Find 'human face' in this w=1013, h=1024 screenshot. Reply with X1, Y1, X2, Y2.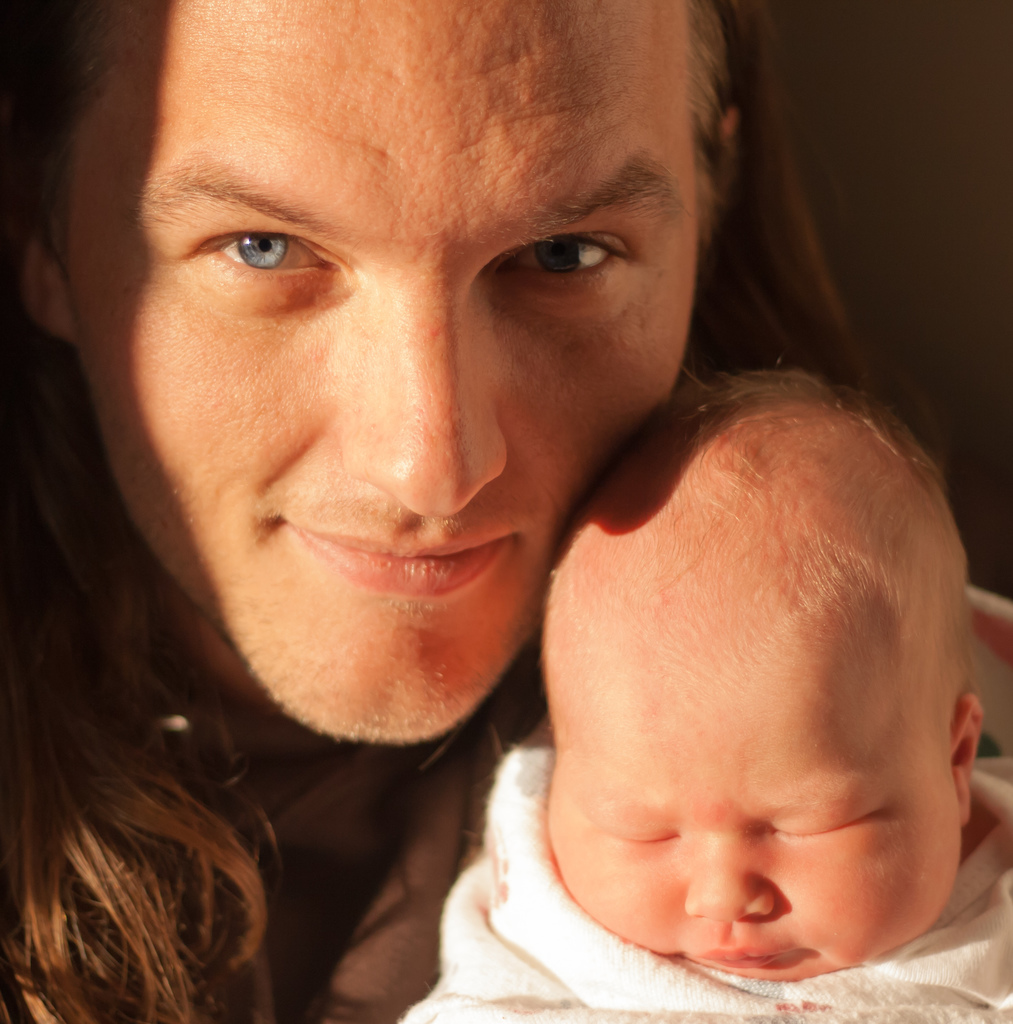
545, 570, 961, 977.
